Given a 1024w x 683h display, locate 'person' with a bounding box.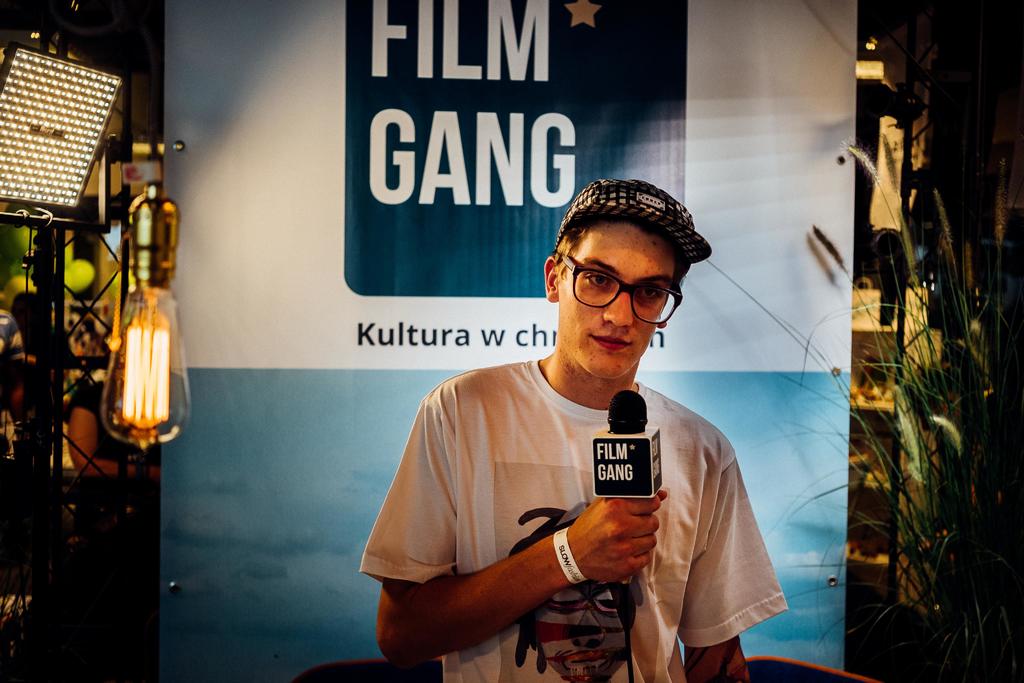
Located: 351/169/784/682.
